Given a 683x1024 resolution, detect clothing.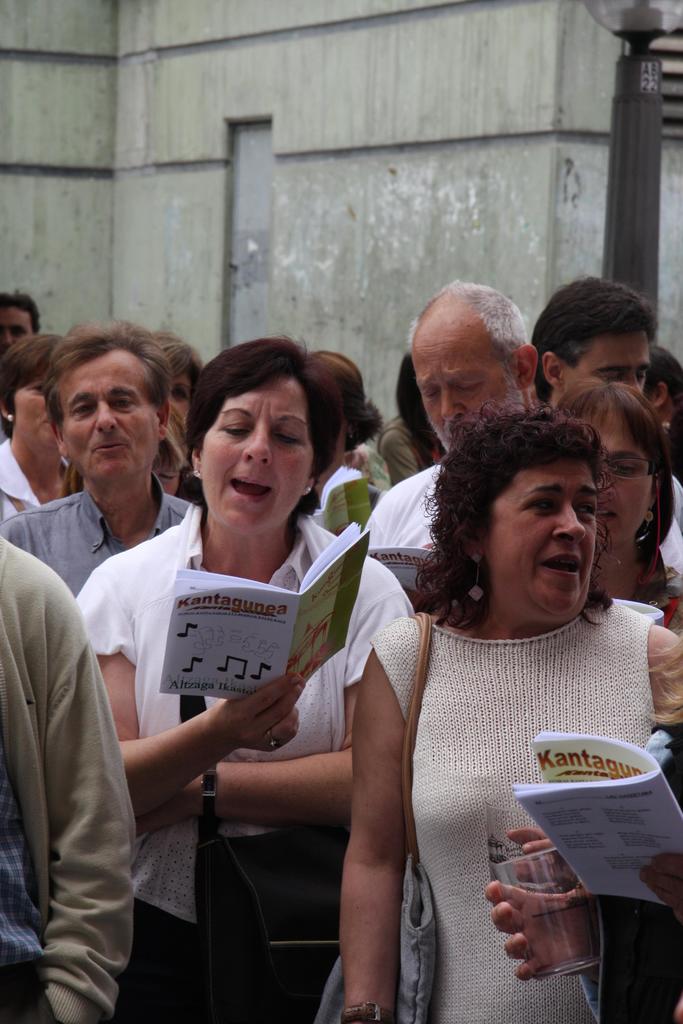
{"left": 0, "top": 538, "right": 136, "bottom": 1023}.
